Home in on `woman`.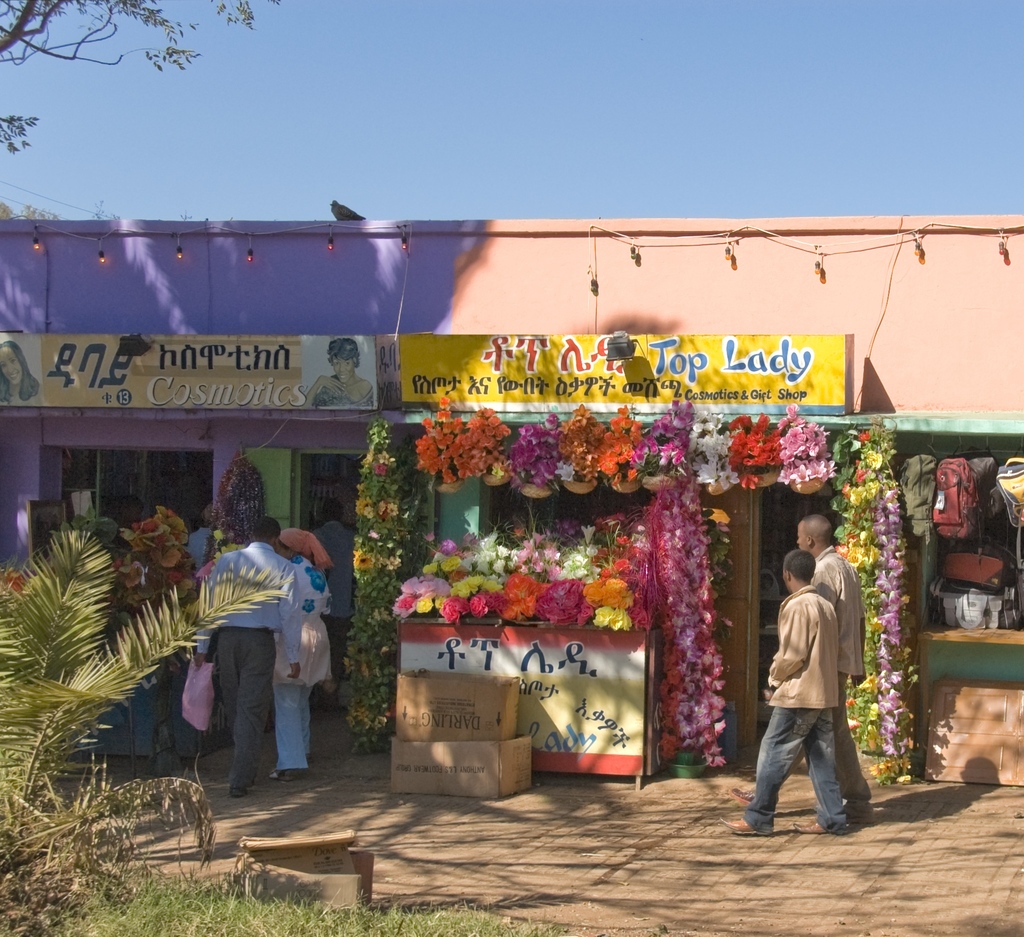
Homed in at bbox=[271, 529, 332, 776].
